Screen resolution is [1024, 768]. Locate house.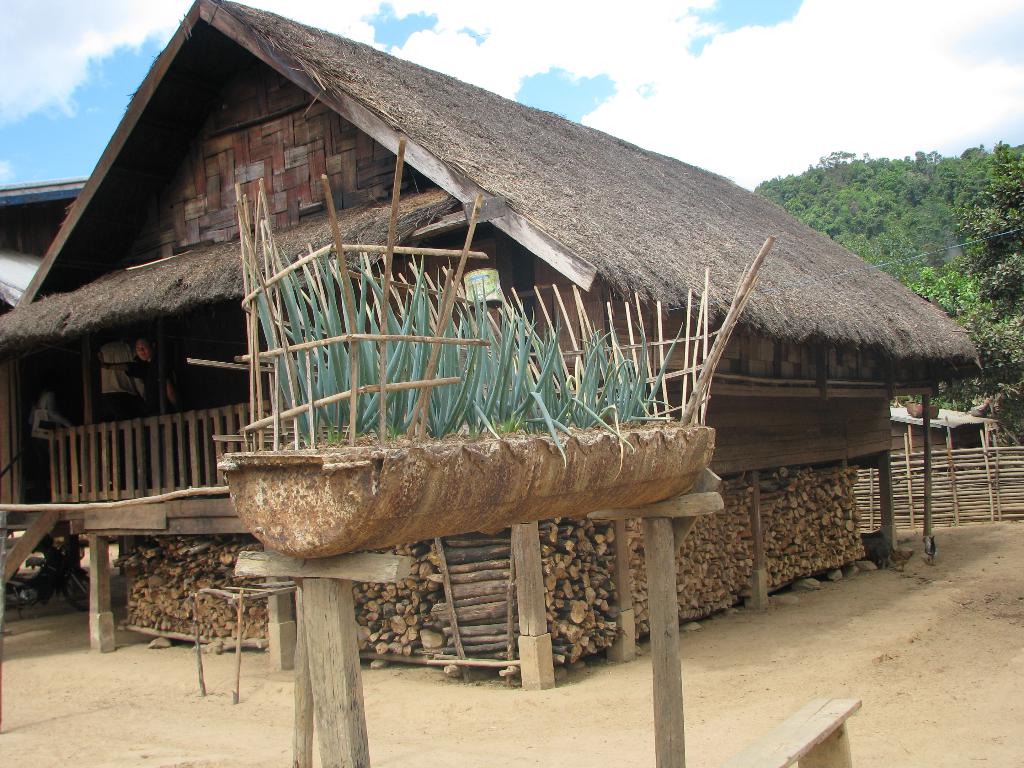
x1=0, y1=0, x2=981, y2=669.
